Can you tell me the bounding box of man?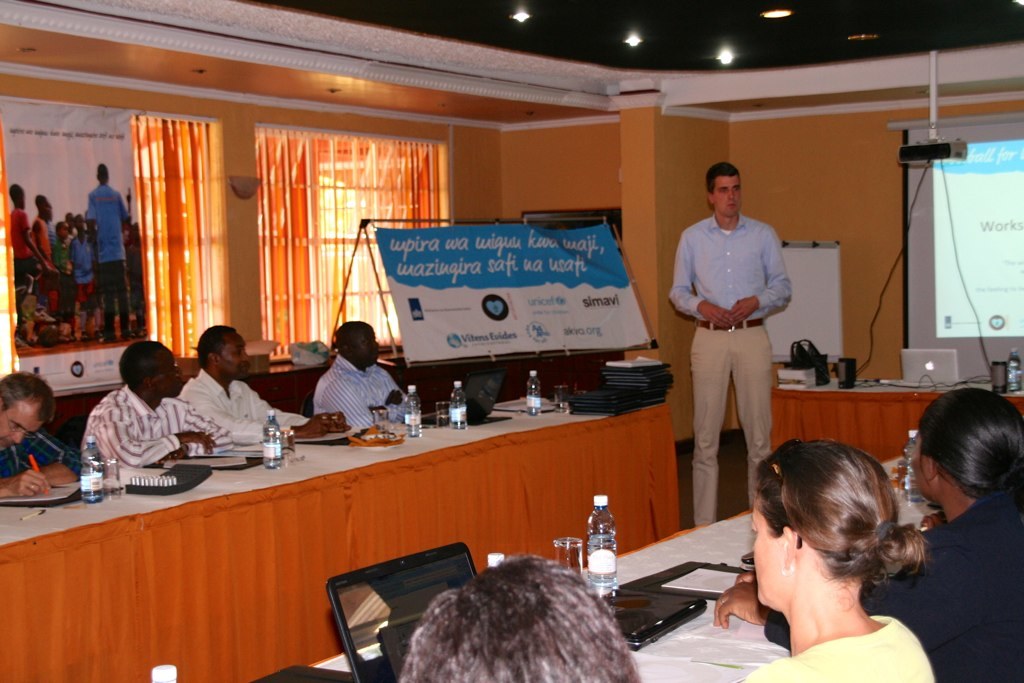
<box>315,318,416,436</box>.
